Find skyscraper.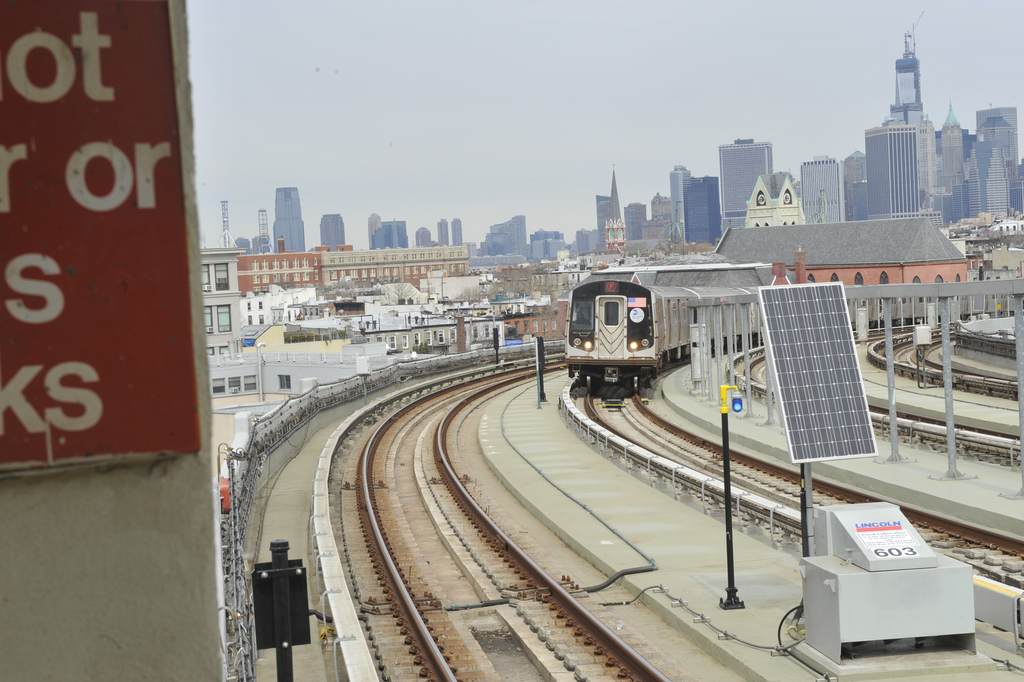
crop(718, 136, 773, 233).
